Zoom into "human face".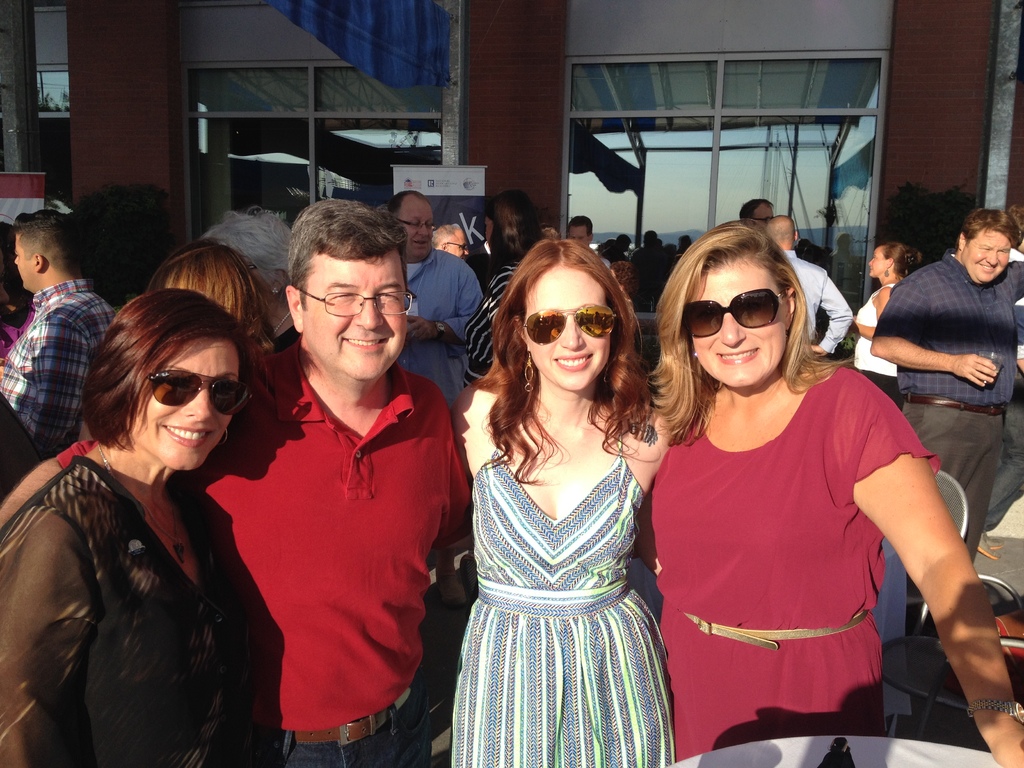
Zoom target: Rect(866, 252, 890, 278).
